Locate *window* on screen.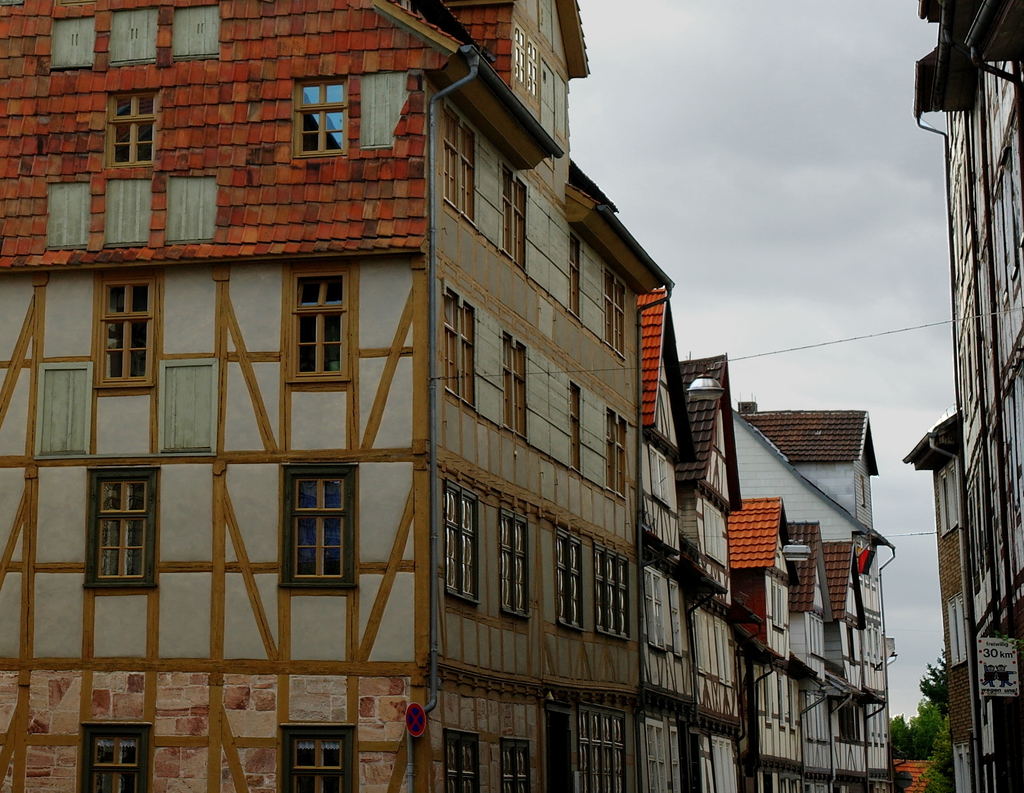
On screen at crop(646, 456, 671, 507).
